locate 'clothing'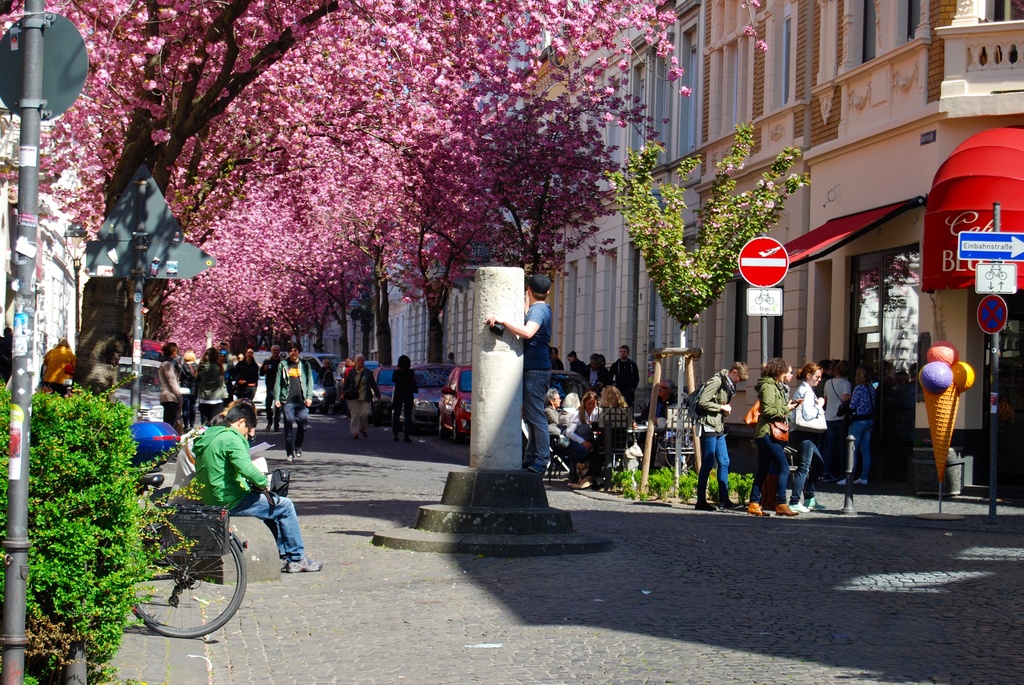
{"left": 568, "top": 404, "right": 602, "bottom": 485}
